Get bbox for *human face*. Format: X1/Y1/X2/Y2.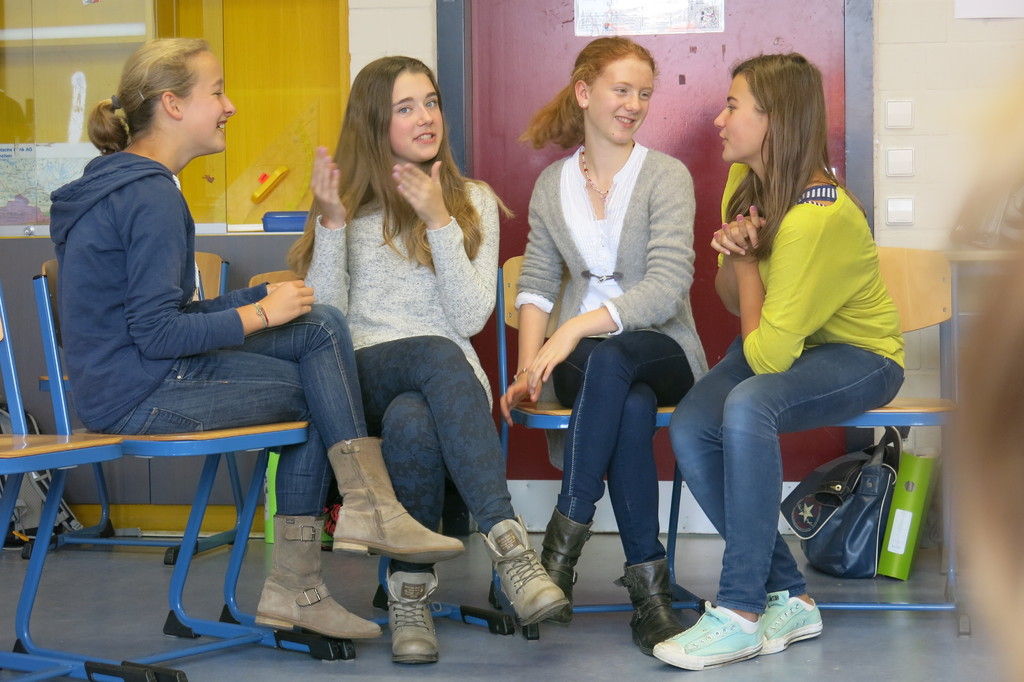
388/67/444/164.
